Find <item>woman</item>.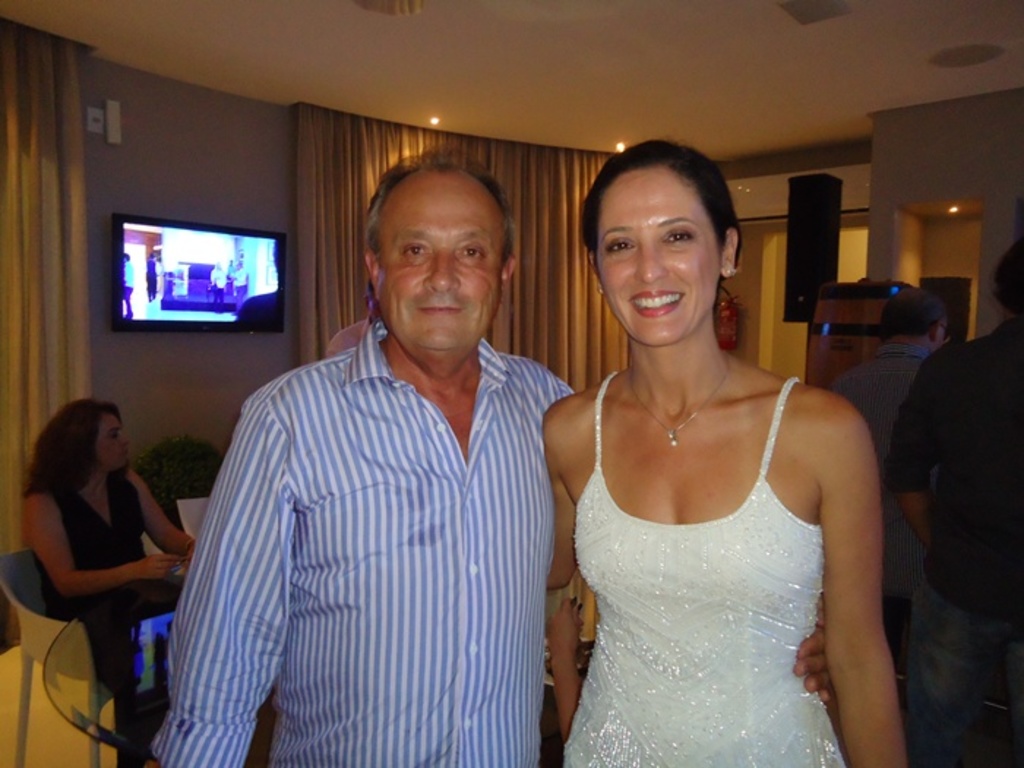
<box>512,139,914,767</box>.
